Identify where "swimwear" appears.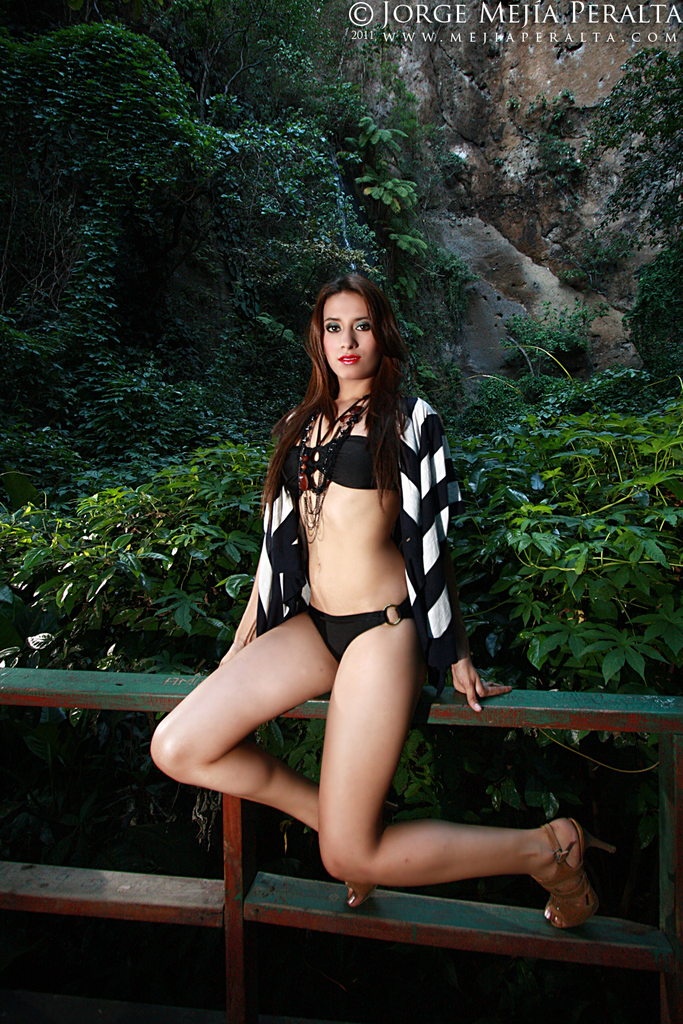
Appears at x1=282, y1=429, x2=376, y2=492.
